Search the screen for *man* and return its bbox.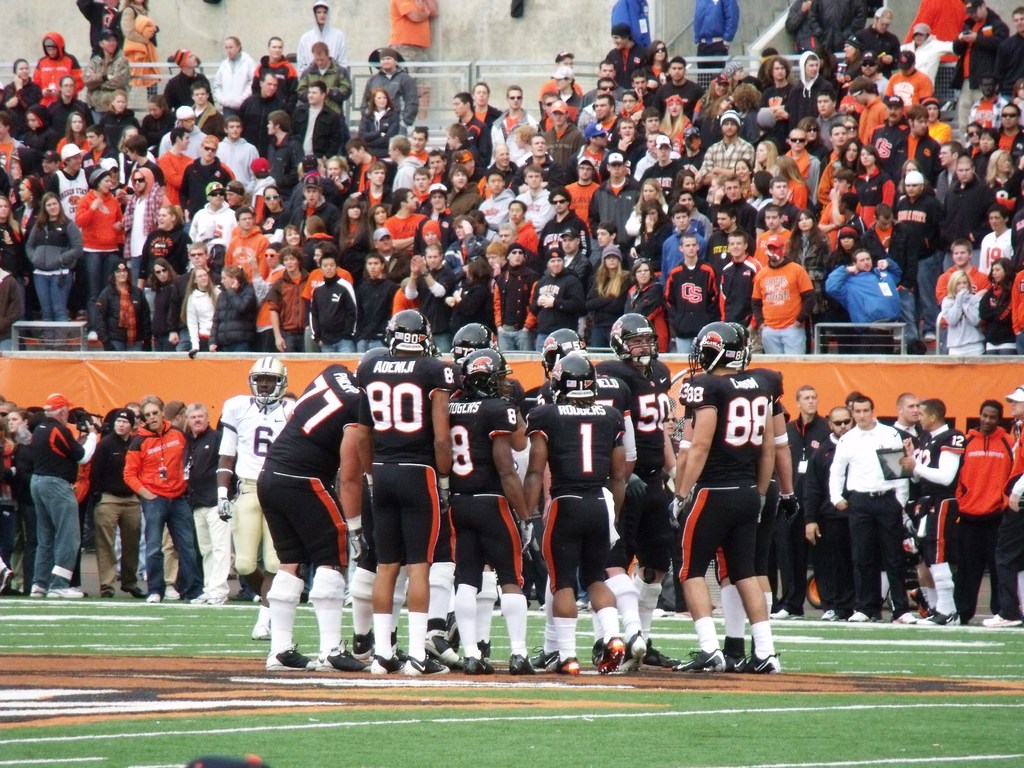
Found: [left=718, top=236, right=756, bottom=342].
